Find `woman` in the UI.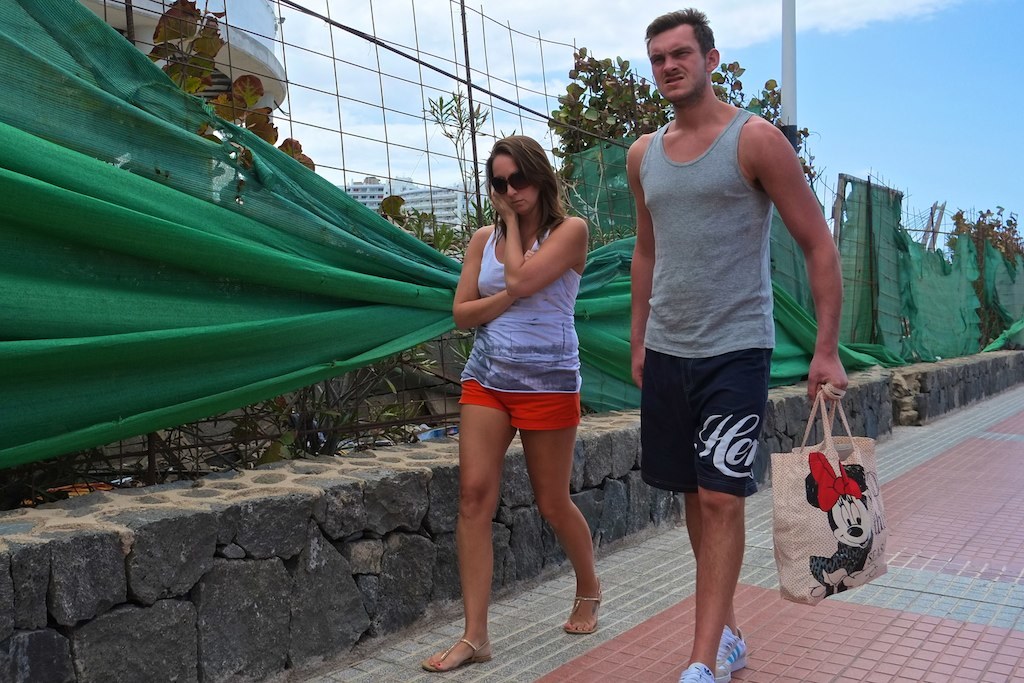
UI element at (x1=429, y1=132, x2=600, y2=673).
